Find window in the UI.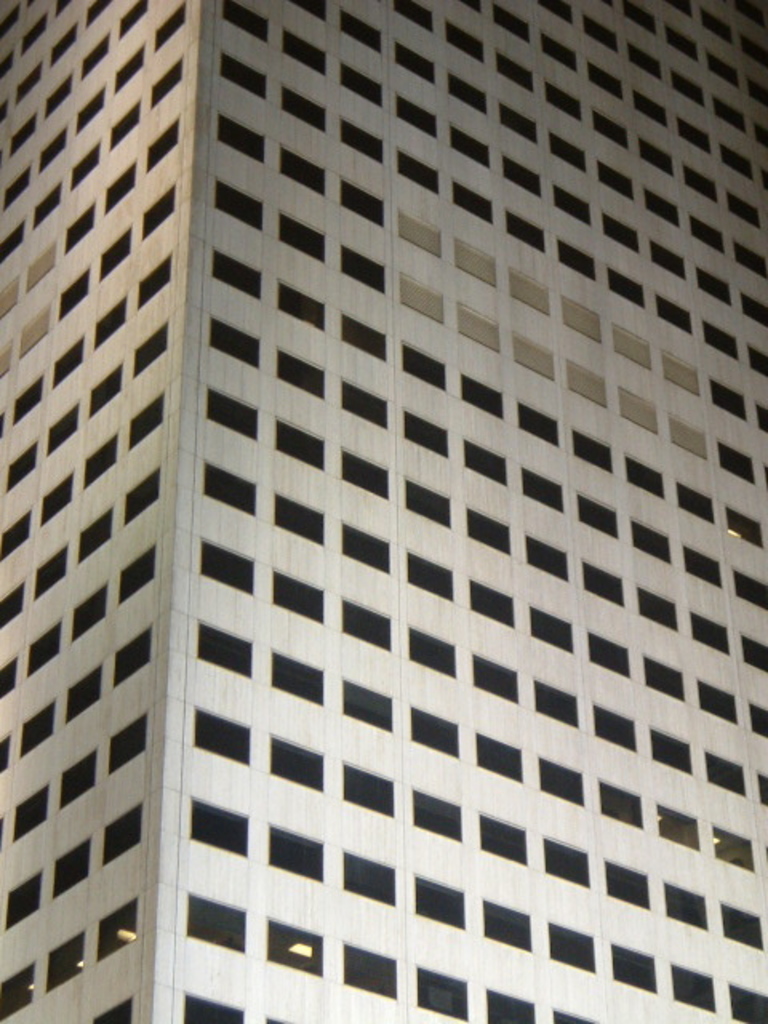
UI element at l=747, t=77, r=766, b=107.
